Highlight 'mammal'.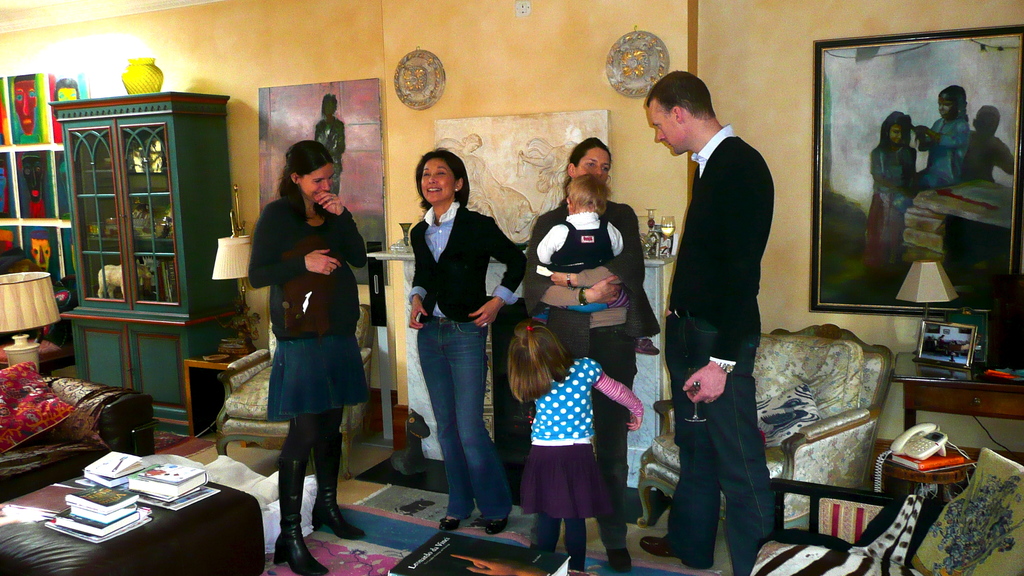
Highlighted region: x1=855, y1=111, x2=915, y2=278.
